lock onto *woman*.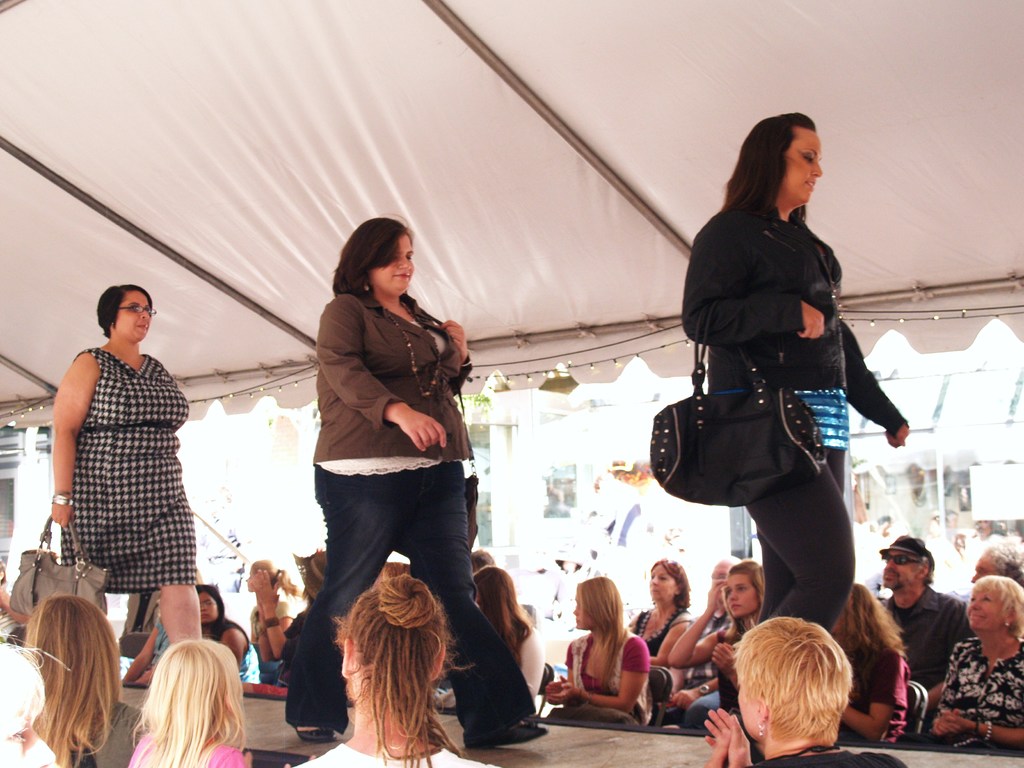
Locked: detection(474, 566, 545, 700).
